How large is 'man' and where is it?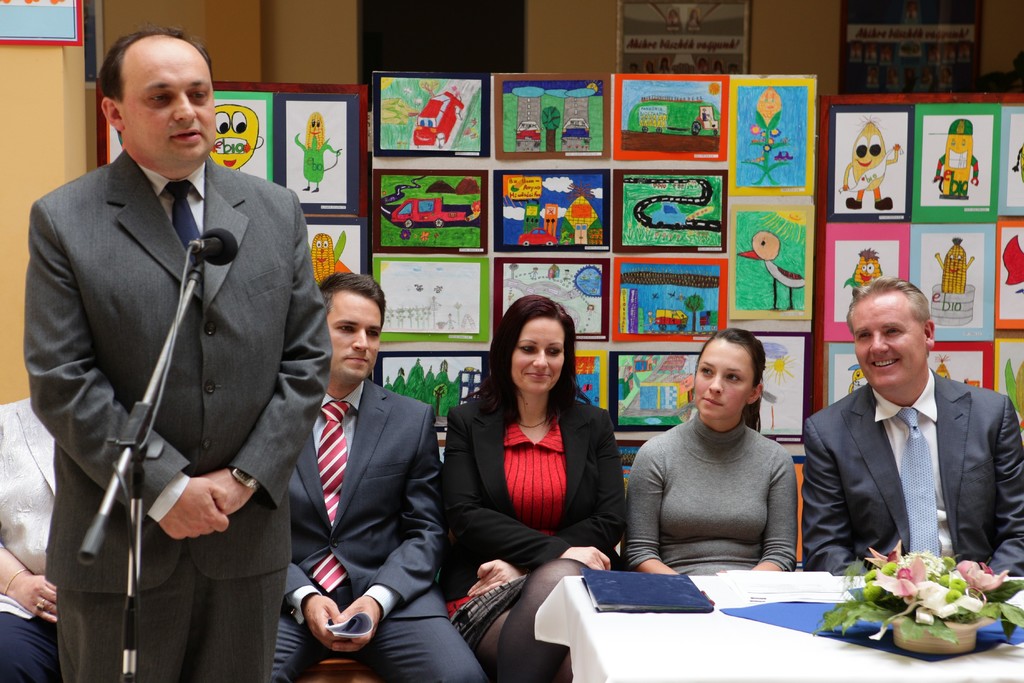
Bounding box: [20, 21, 329, 676].
